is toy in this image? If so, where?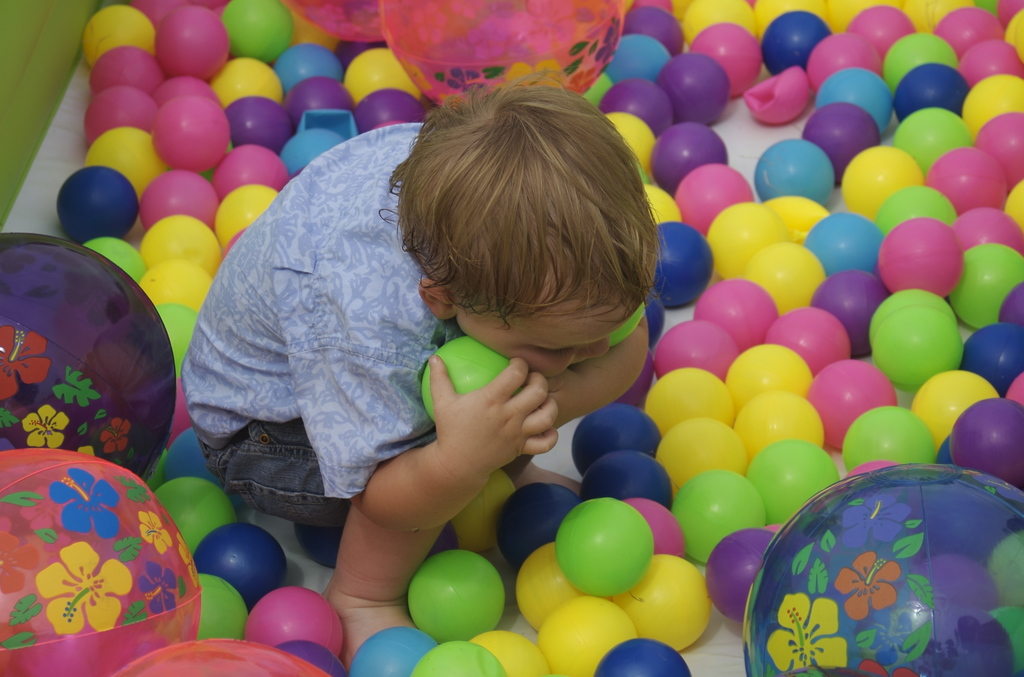
Yes, at rect(758, 144, 836, 197).
